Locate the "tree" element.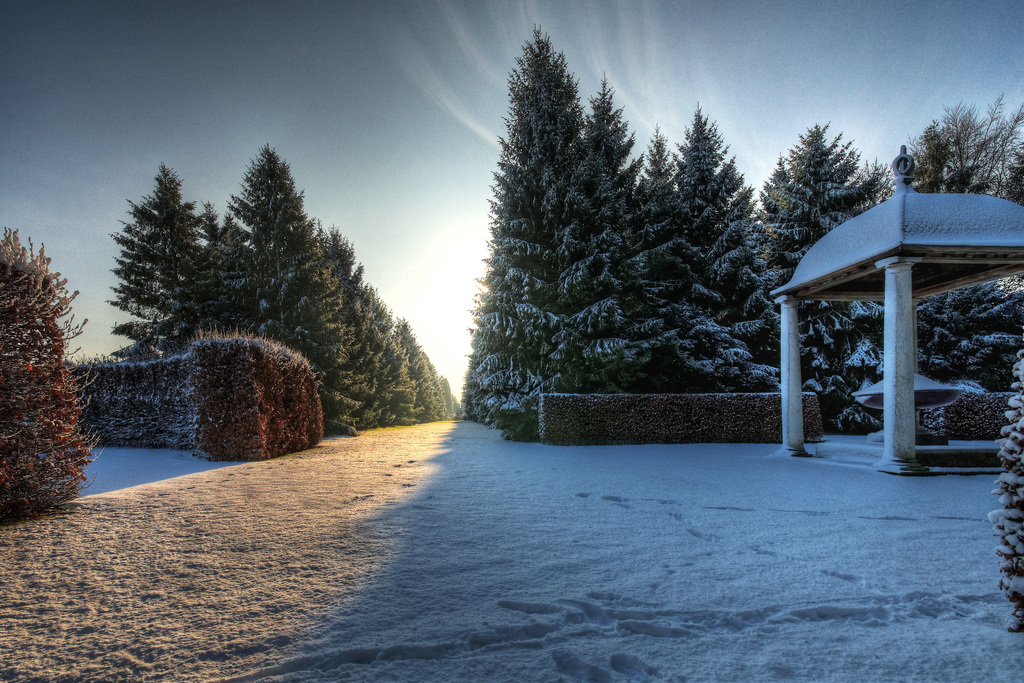
Element bbox: (477, 31, 570, 419).
